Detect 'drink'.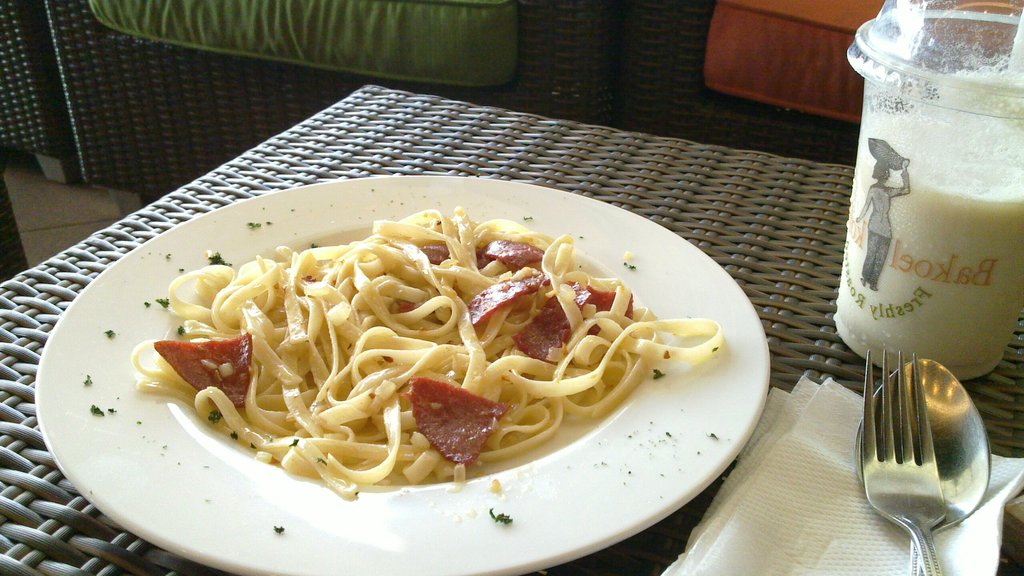
Detected at (848, 118, 1023, 379).
